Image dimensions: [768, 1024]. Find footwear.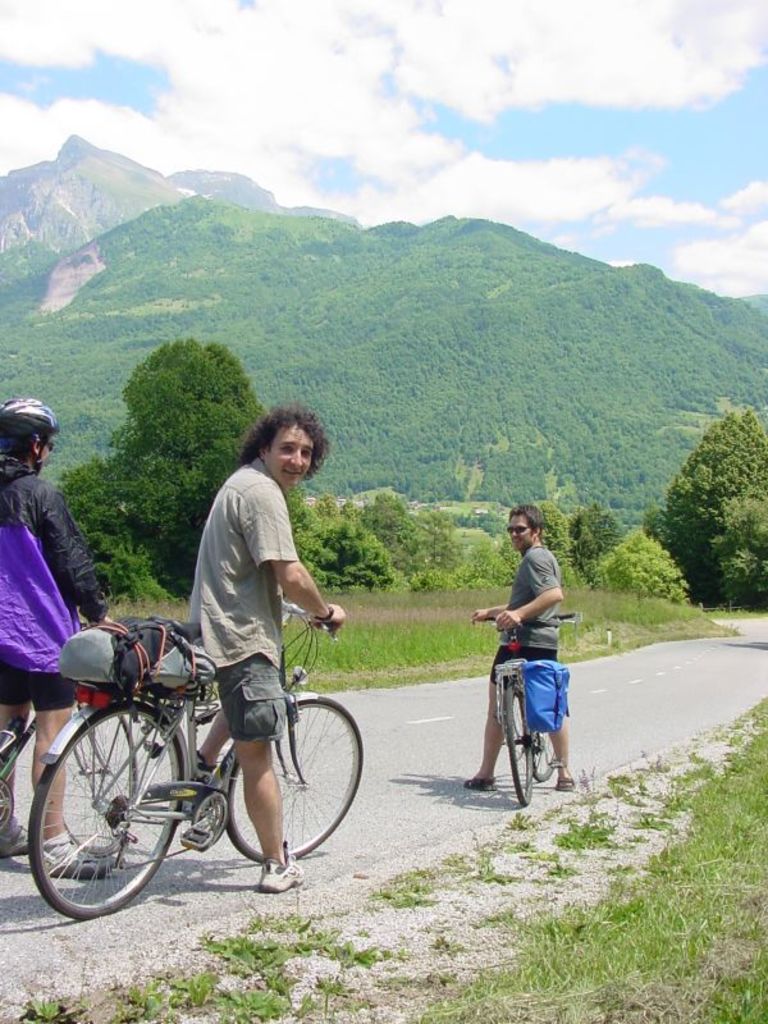
left=44, top=844, right=116, bottom=879.
